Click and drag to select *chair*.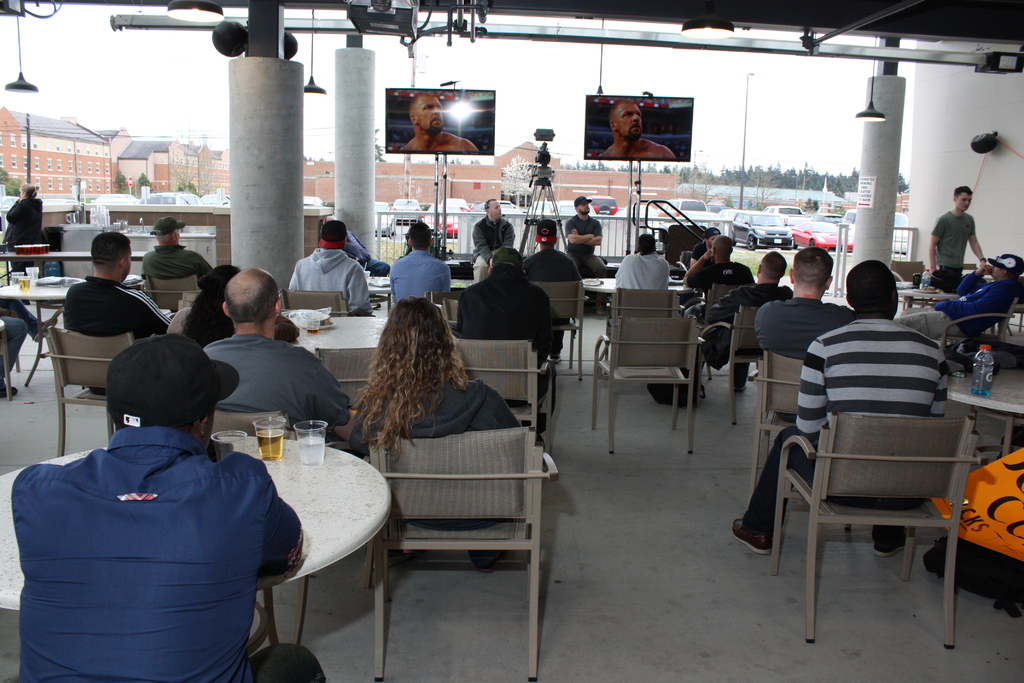
Selection: 934,310,1011,349.
